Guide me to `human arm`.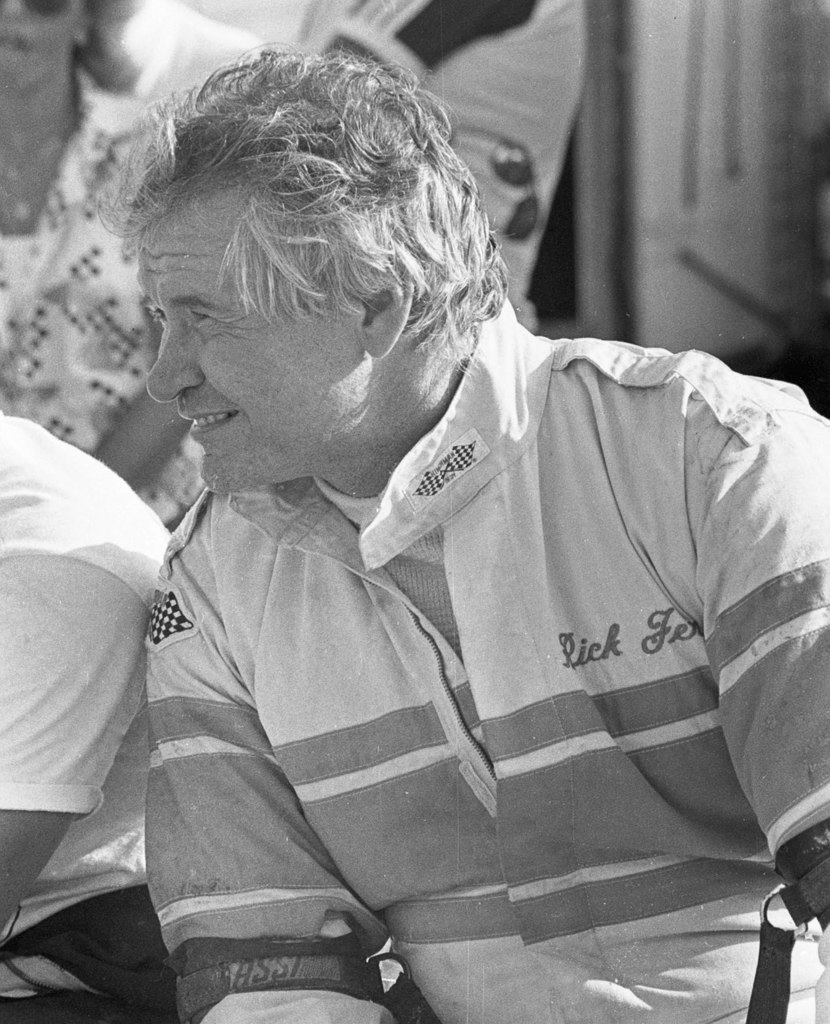
Guidance: (x1=715, y1=431, x2=829, y2=1021).
